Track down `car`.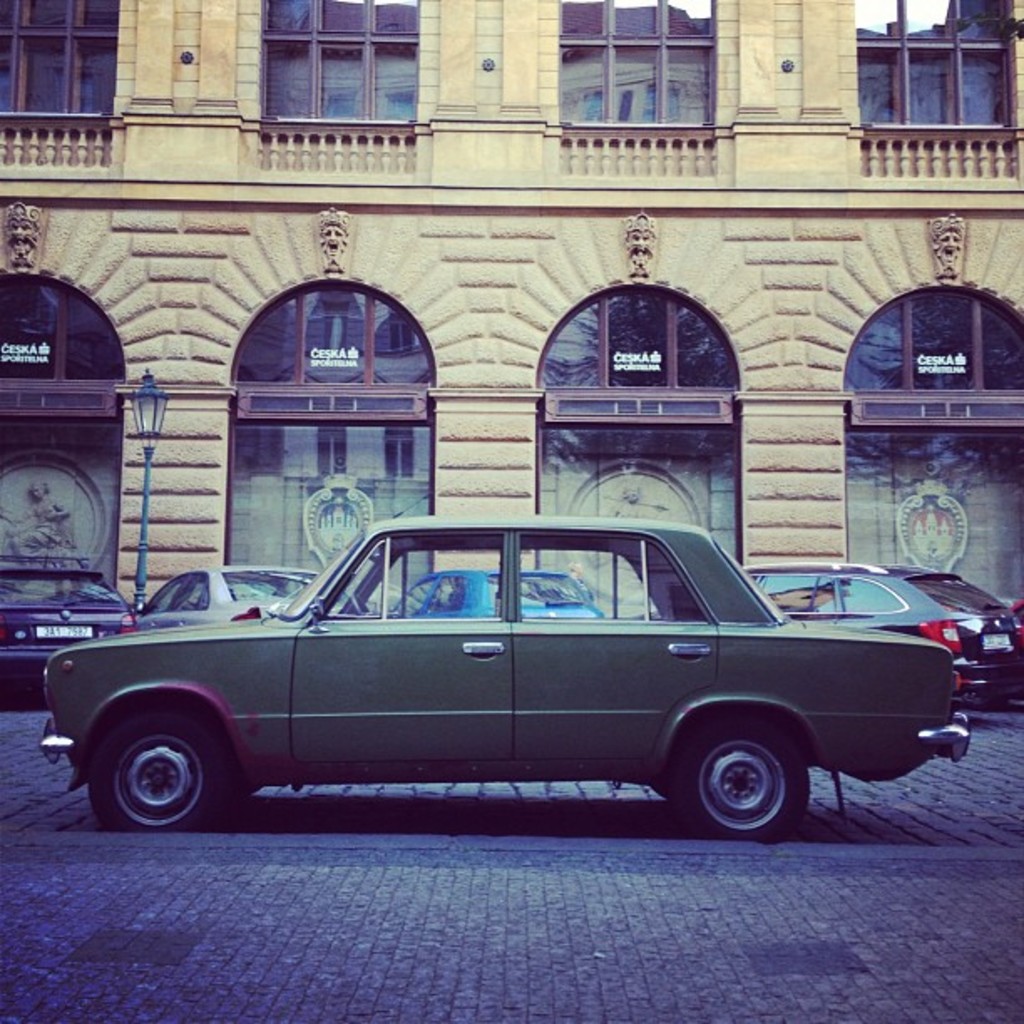
Tracked to [x1=27, y1=514, x2=970, y2=848].
